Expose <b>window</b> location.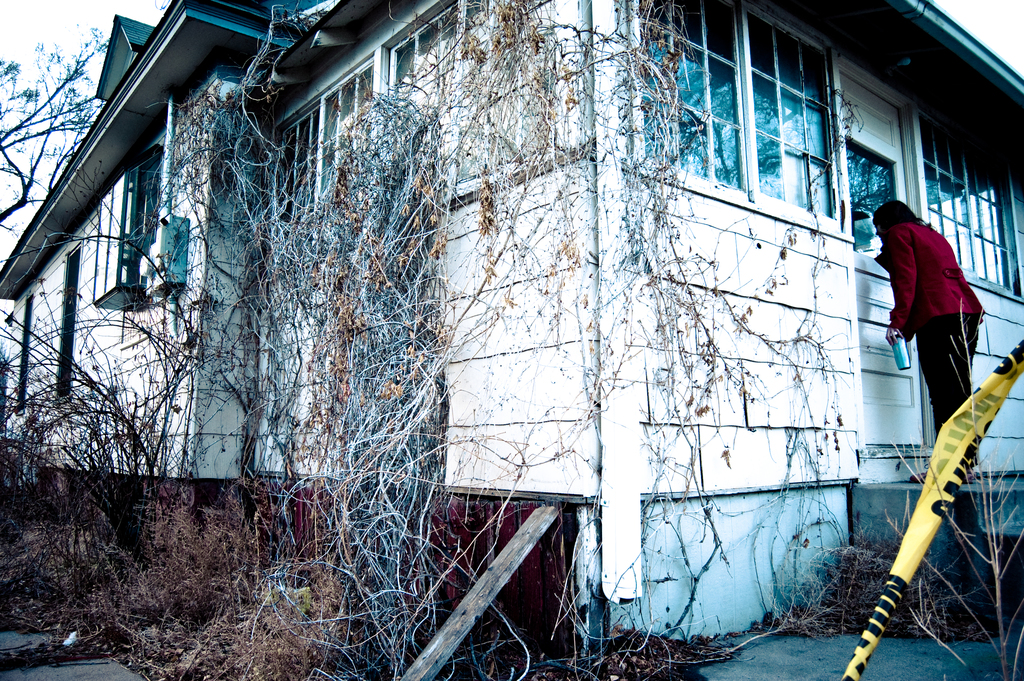
Exposed at select_region(125, 146, 162, 255).
